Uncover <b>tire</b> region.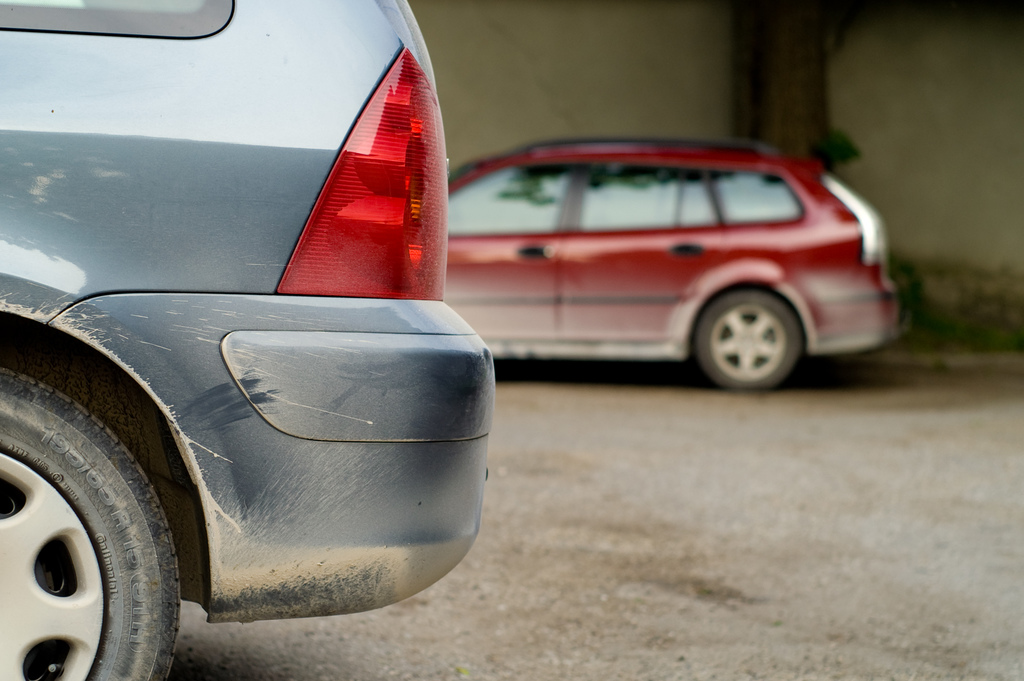
Uncovered: x1=699, y1=288, x2=804, y2=390.
